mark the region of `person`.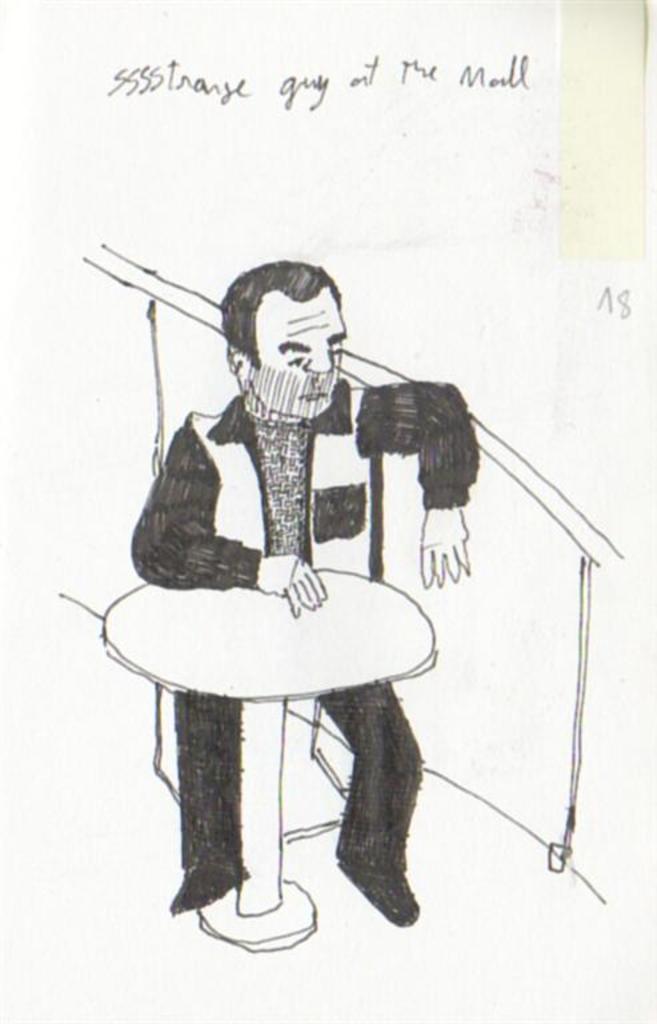
Region: <region>128, 257, 476, 931</region>.
